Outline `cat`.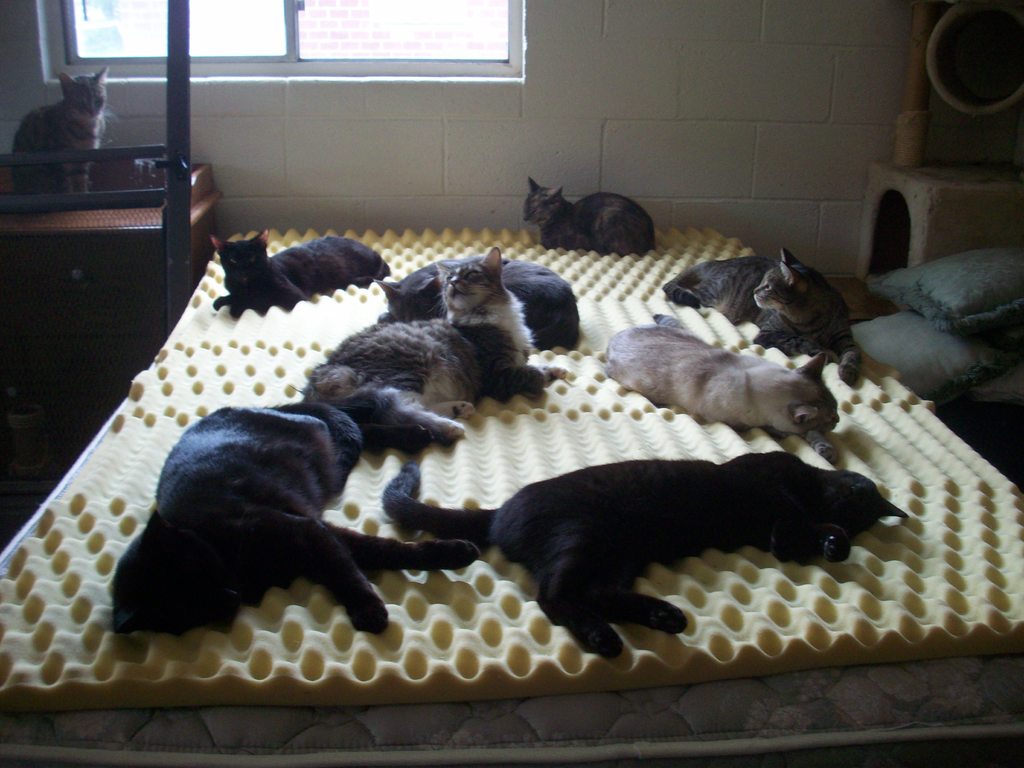
Outline: pyautogui.locateOnScreen(600, 312, 841, 463).
